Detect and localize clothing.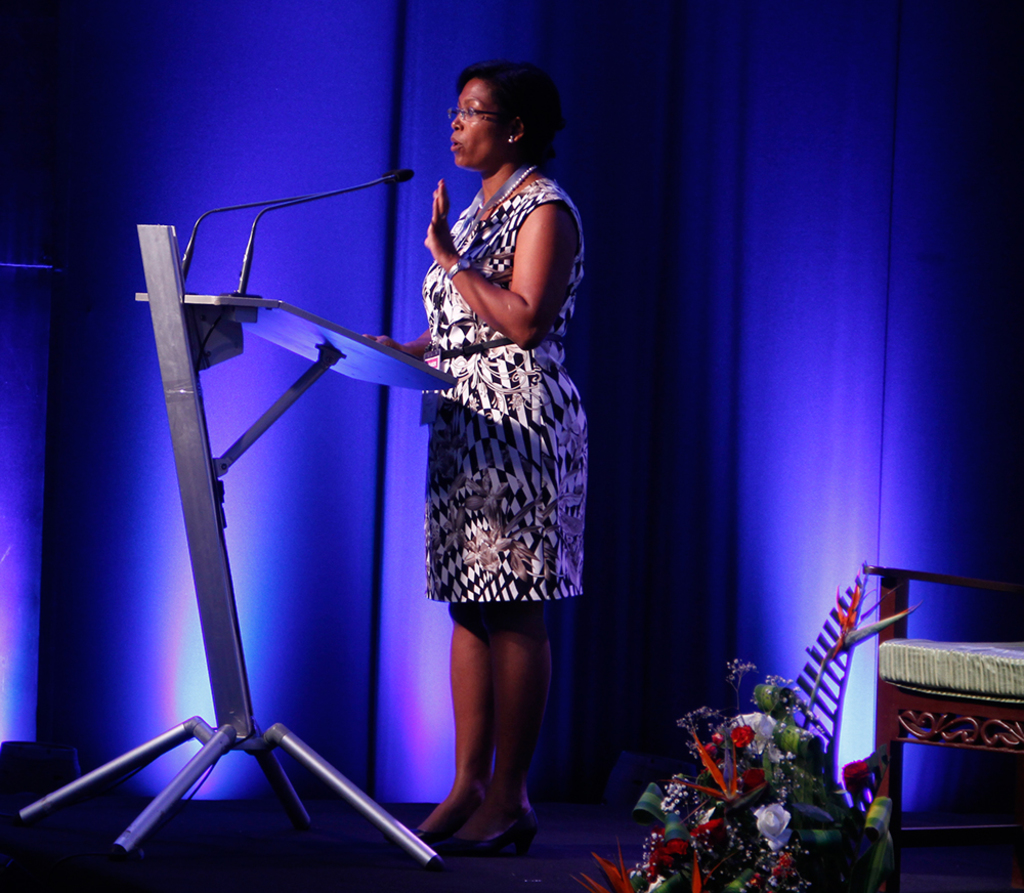
Localized at box=[389, 212, 596, 640].
